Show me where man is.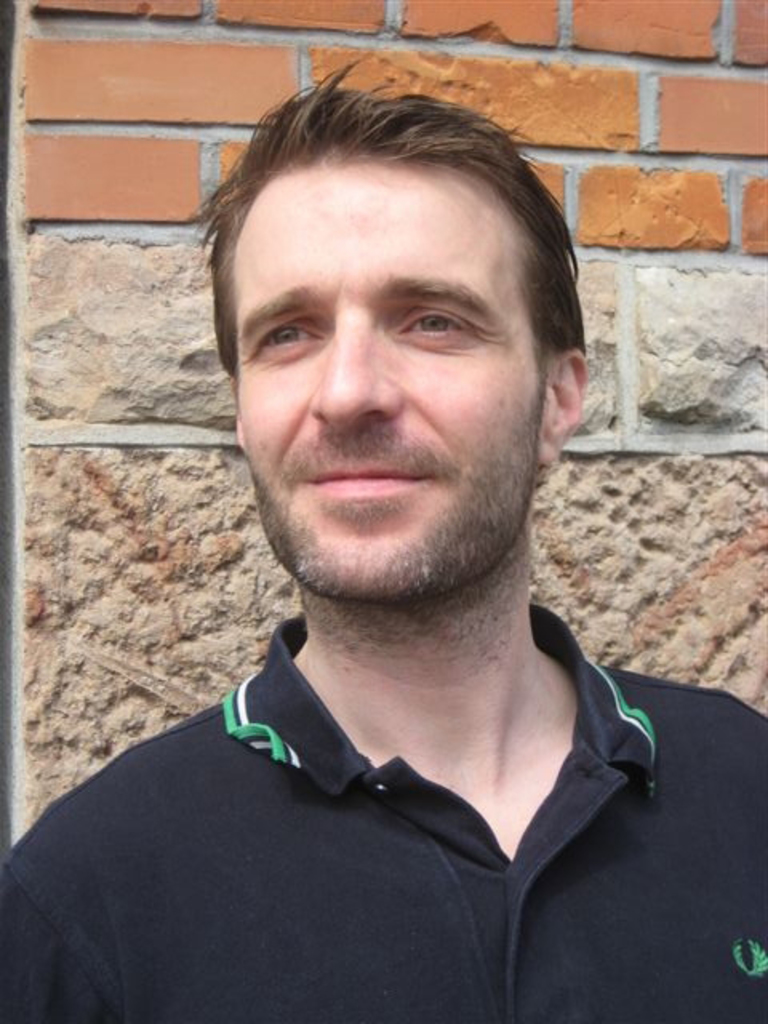
man is at [37, 64, 747, 981].
